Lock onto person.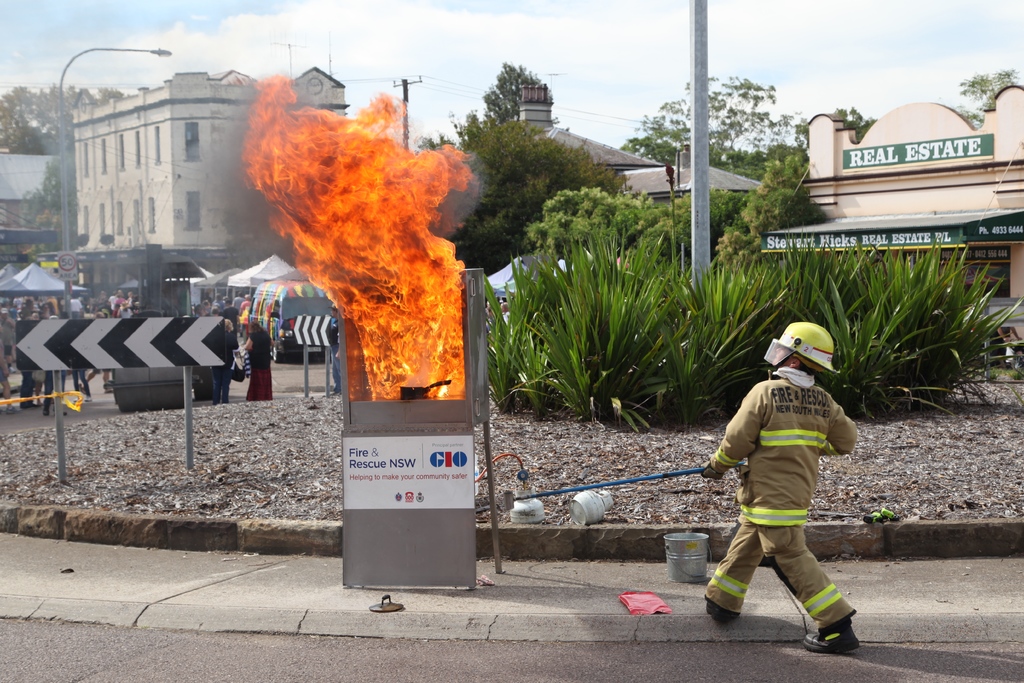
Locked: <bbox>701, 314, 860, 647</bbox>.
